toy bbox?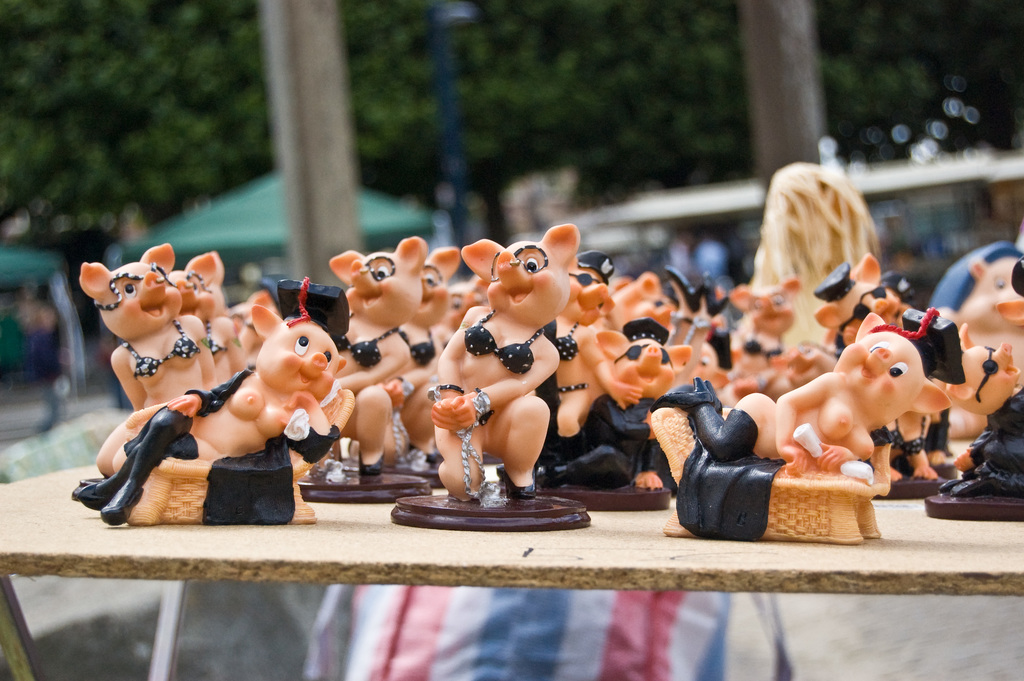
<bbox>929, 318, 1023, 501</bbox>
